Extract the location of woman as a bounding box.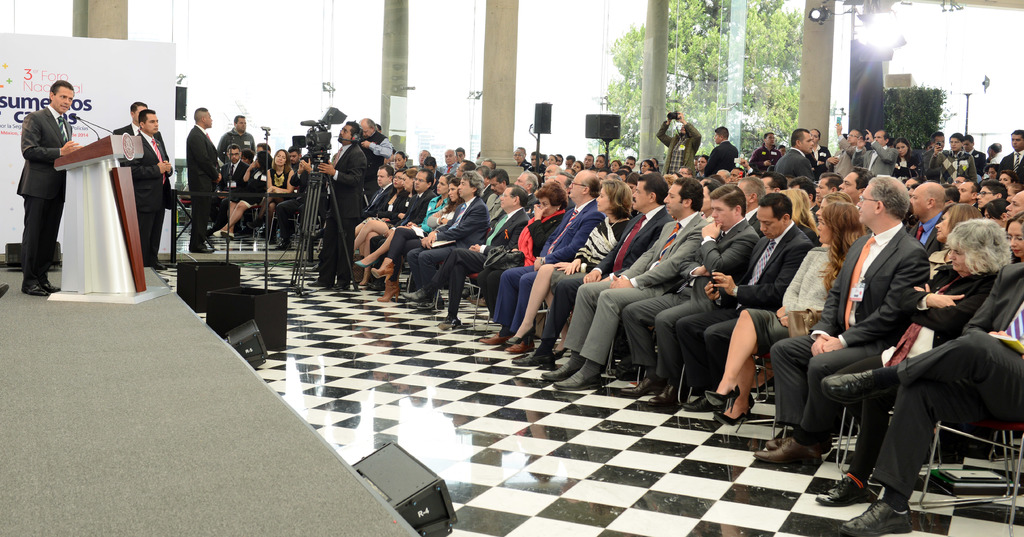
[x1=468, y1=176, x2=575, y2=326].
